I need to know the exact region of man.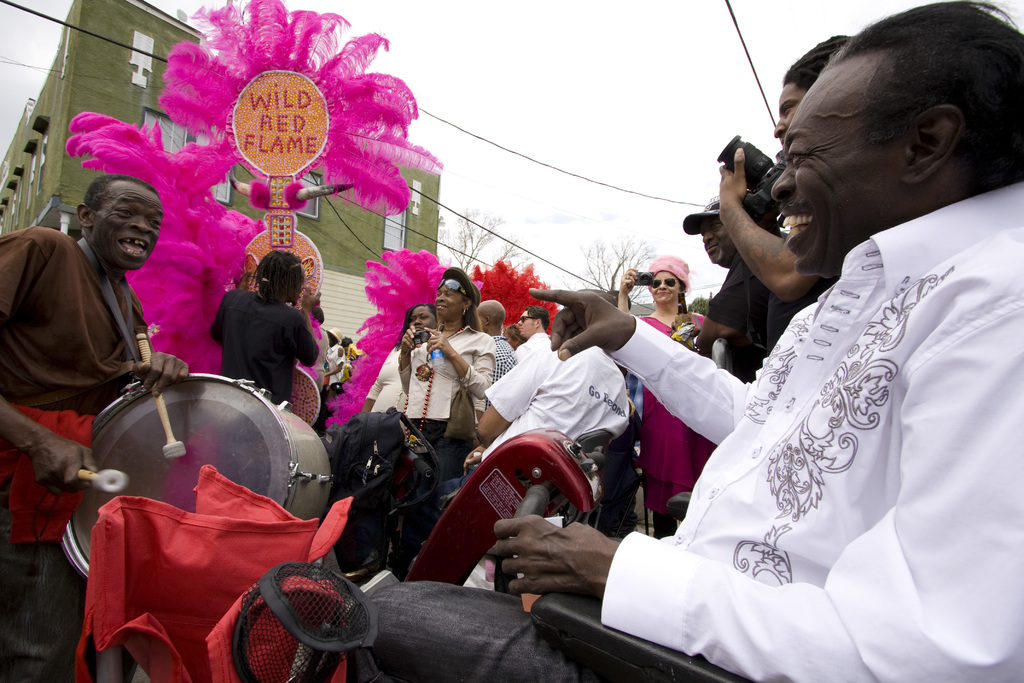
Region: (680, 194, 755, 352).
